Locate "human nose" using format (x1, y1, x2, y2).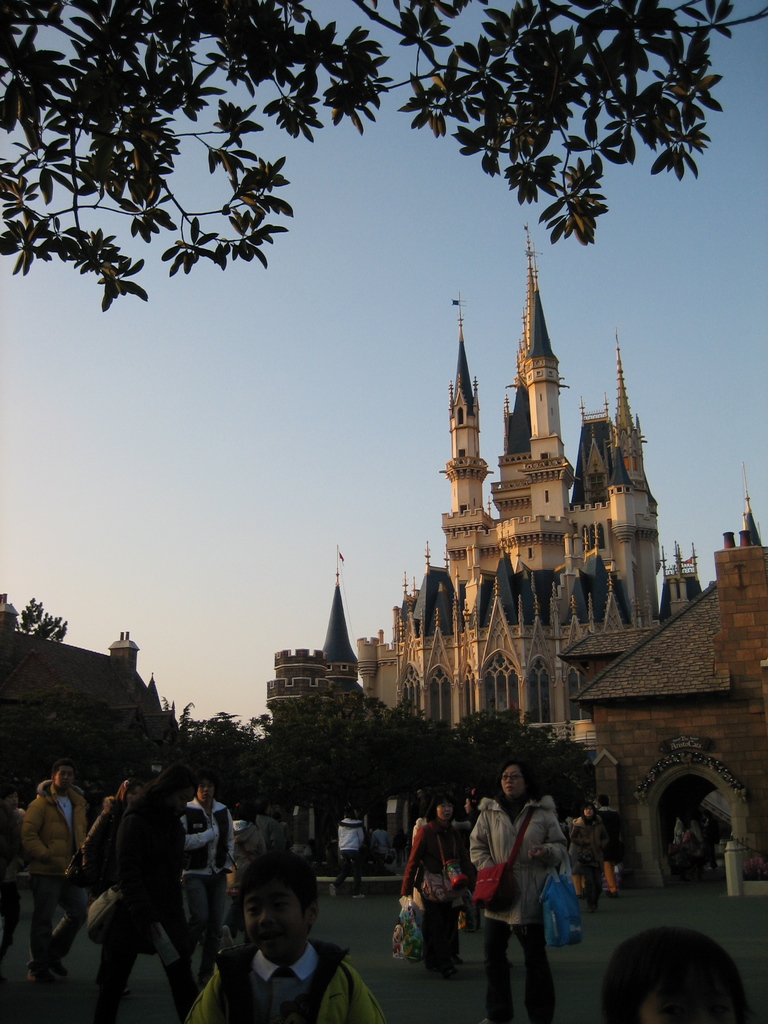
(256, 907, 276, 926).
